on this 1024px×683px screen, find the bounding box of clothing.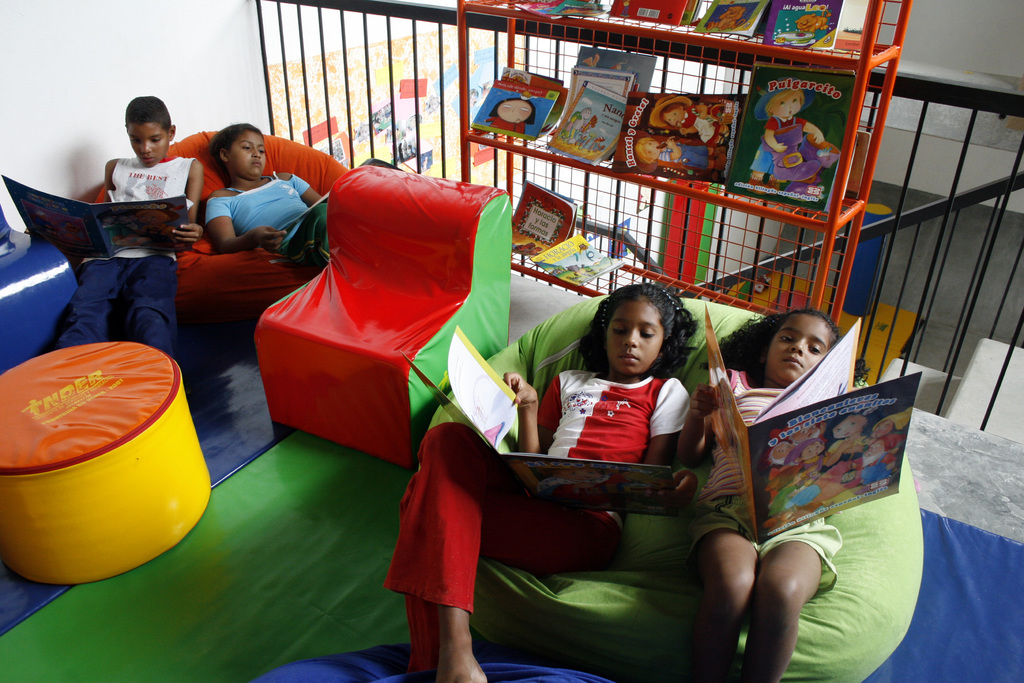
Bounding box: (left=59, top=154, right=193, bottom=360).
